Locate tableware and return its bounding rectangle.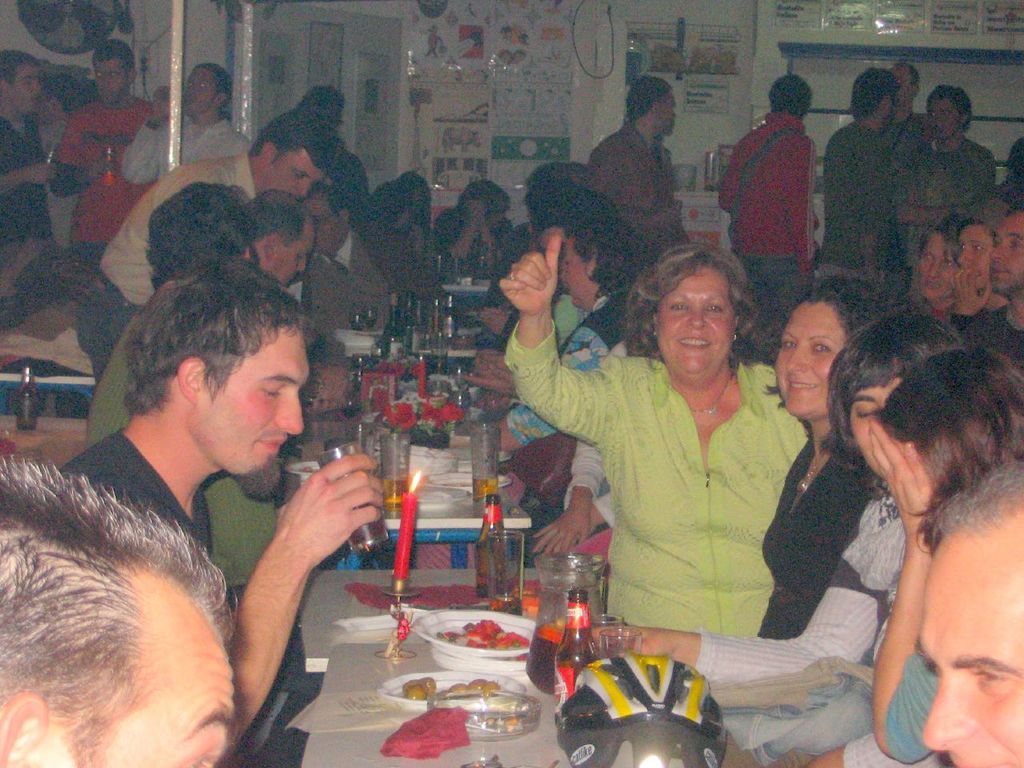
pyautogui.locateOnScreen(407, 609, 541, 659).
